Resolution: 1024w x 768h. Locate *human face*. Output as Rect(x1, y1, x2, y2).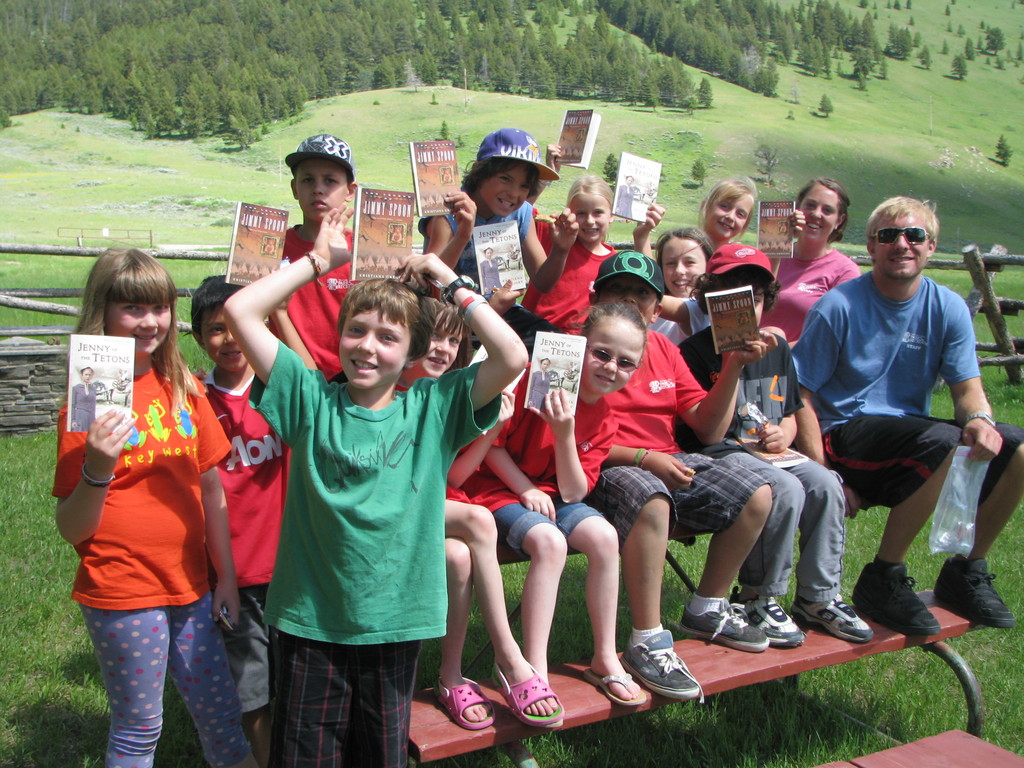
Rect(627, 178, 634, 186).
